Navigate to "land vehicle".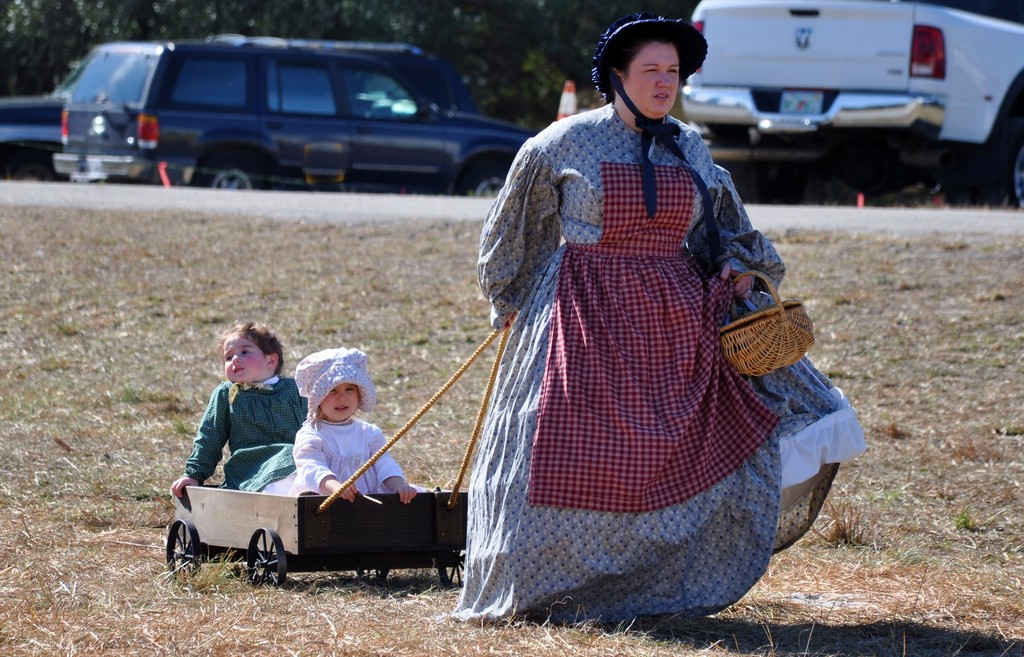
Navigation target: (0, 61, 84, 186).
